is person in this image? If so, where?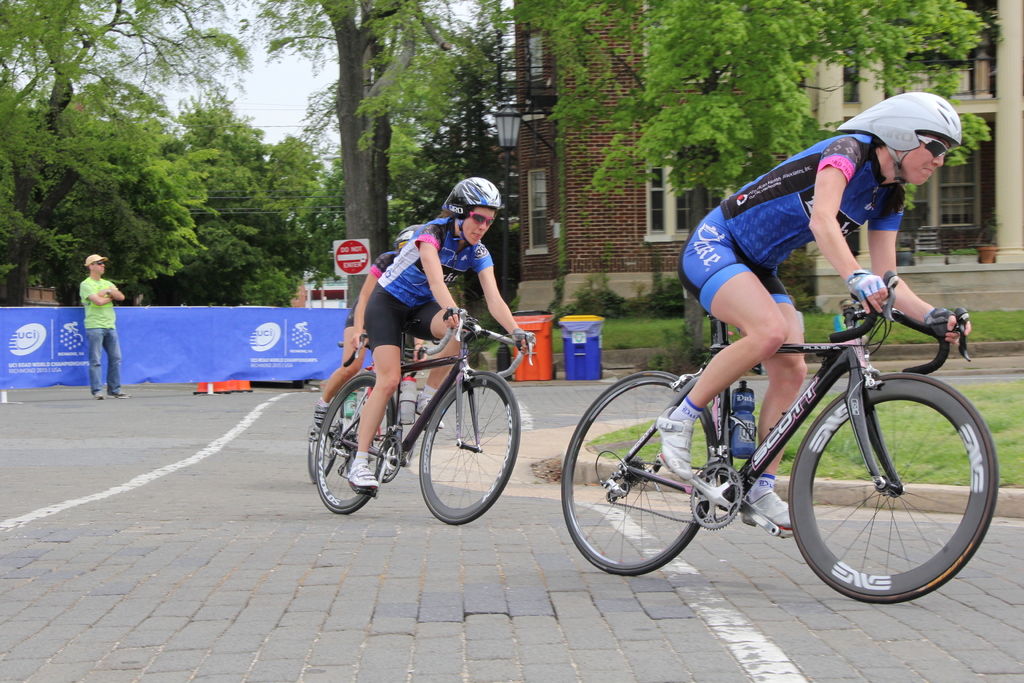
Yes, at (312,222,436,431).
